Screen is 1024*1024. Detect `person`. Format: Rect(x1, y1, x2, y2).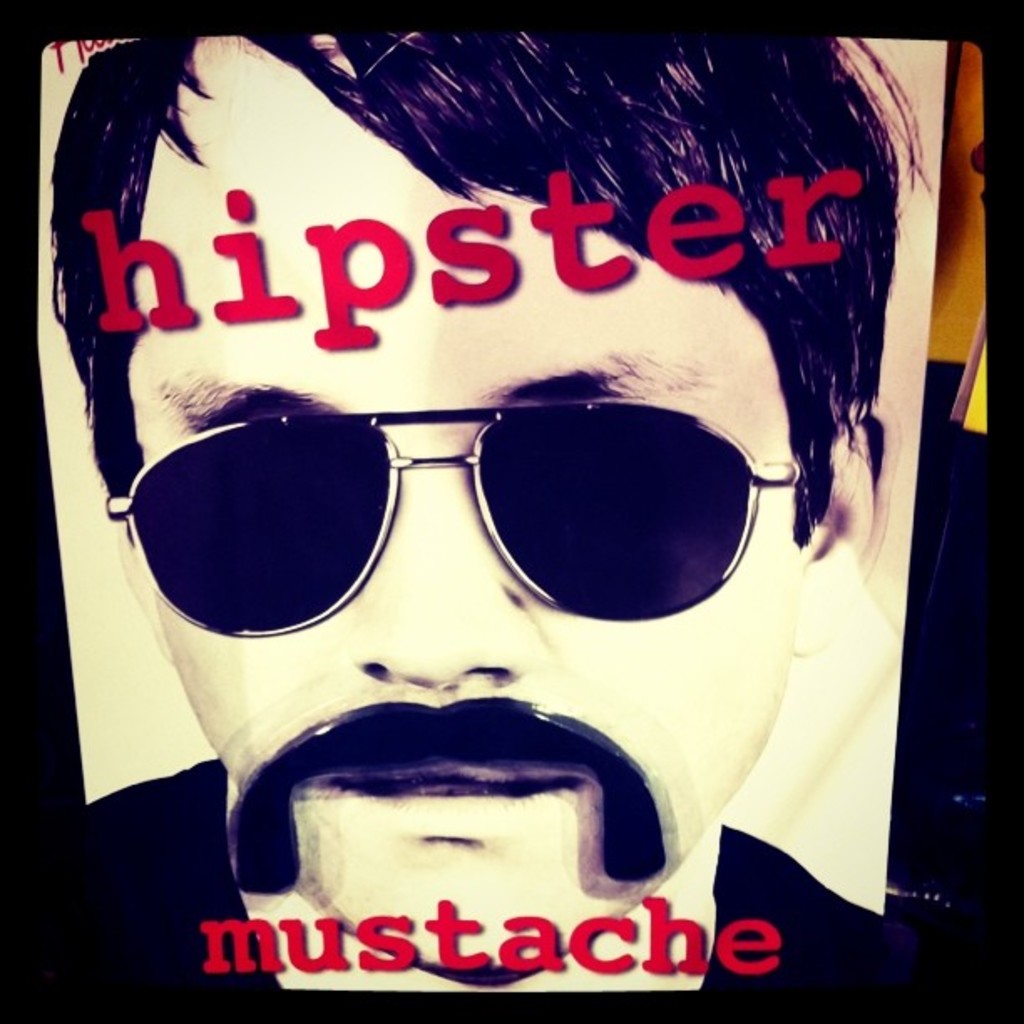
Rect(47, 23, 939, 982).
